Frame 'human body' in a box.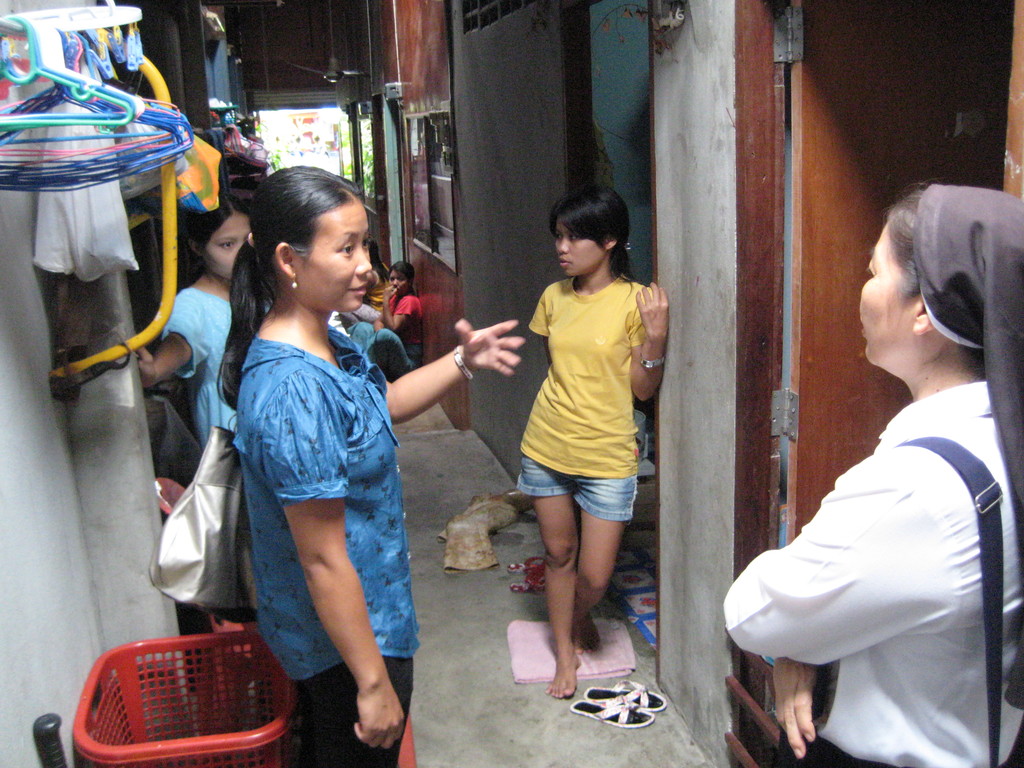
492/206/668/714.
